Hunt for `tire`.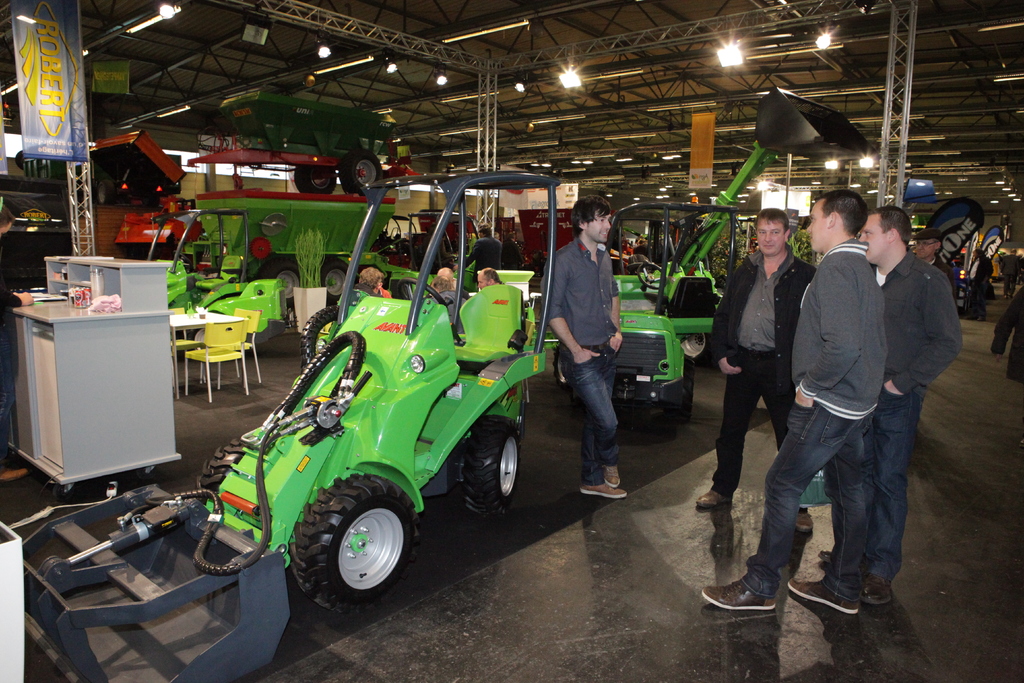
Hunted down at box(675, 329, 730, 360).
